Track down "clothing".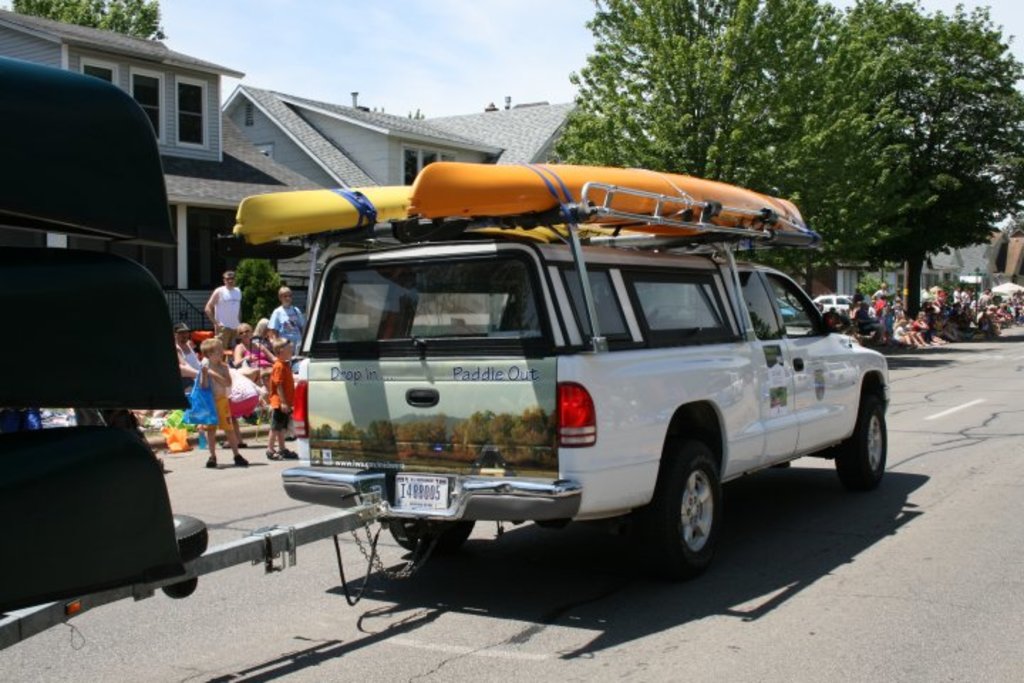
Tracked to bbox=[206, 287, 246, 349].
